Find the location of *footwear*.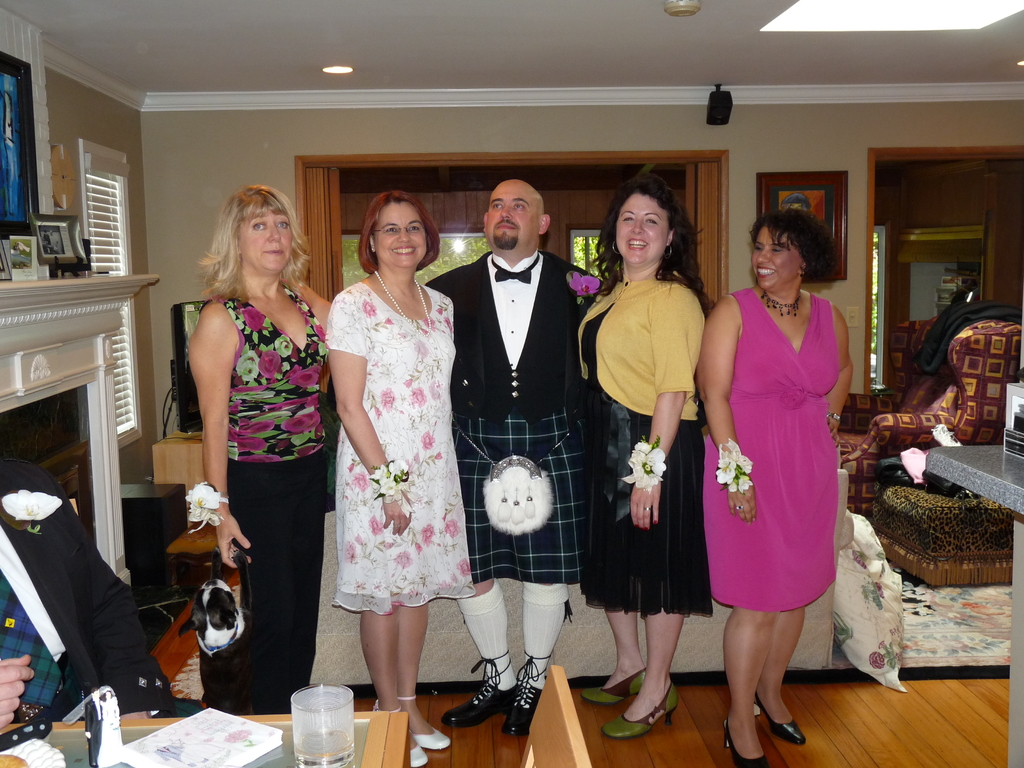
Location: x1=440, y1=658, x2=520, y2=727.
